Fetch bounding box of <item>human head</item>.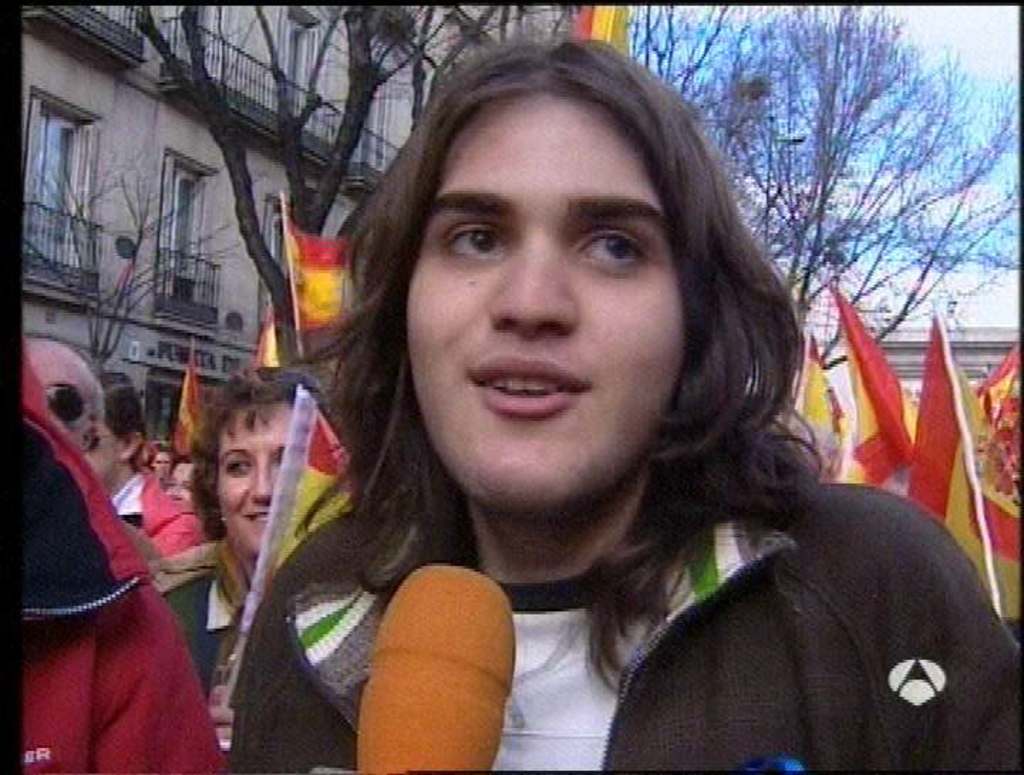
Bbox: [149,448,171,483].
